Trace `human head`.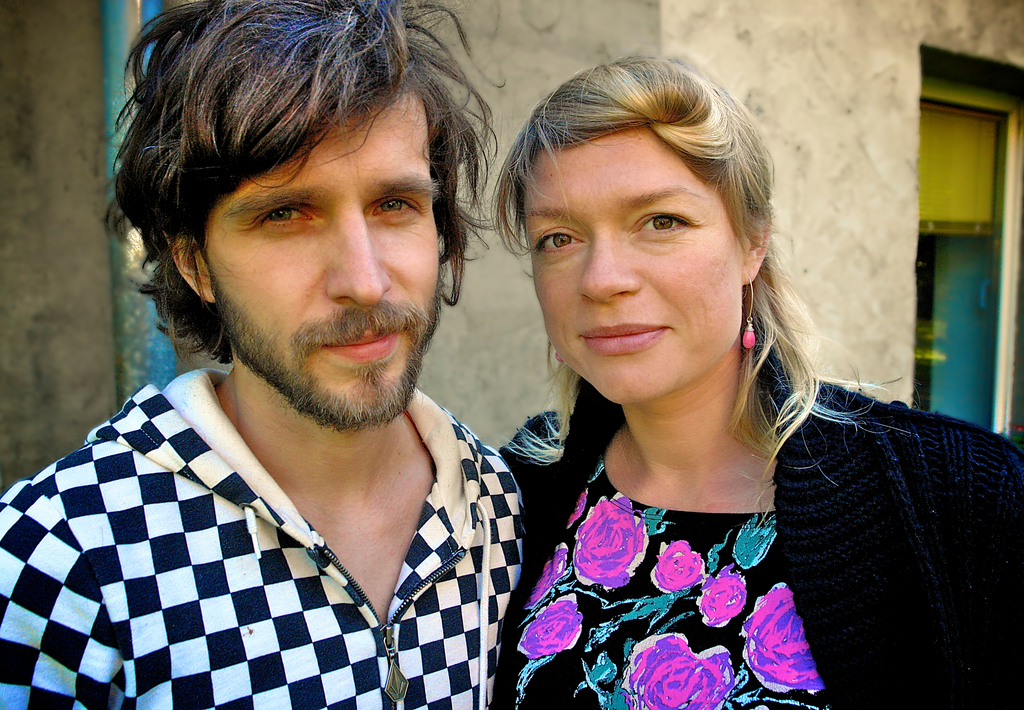
Traced to [509,58,777,382].
